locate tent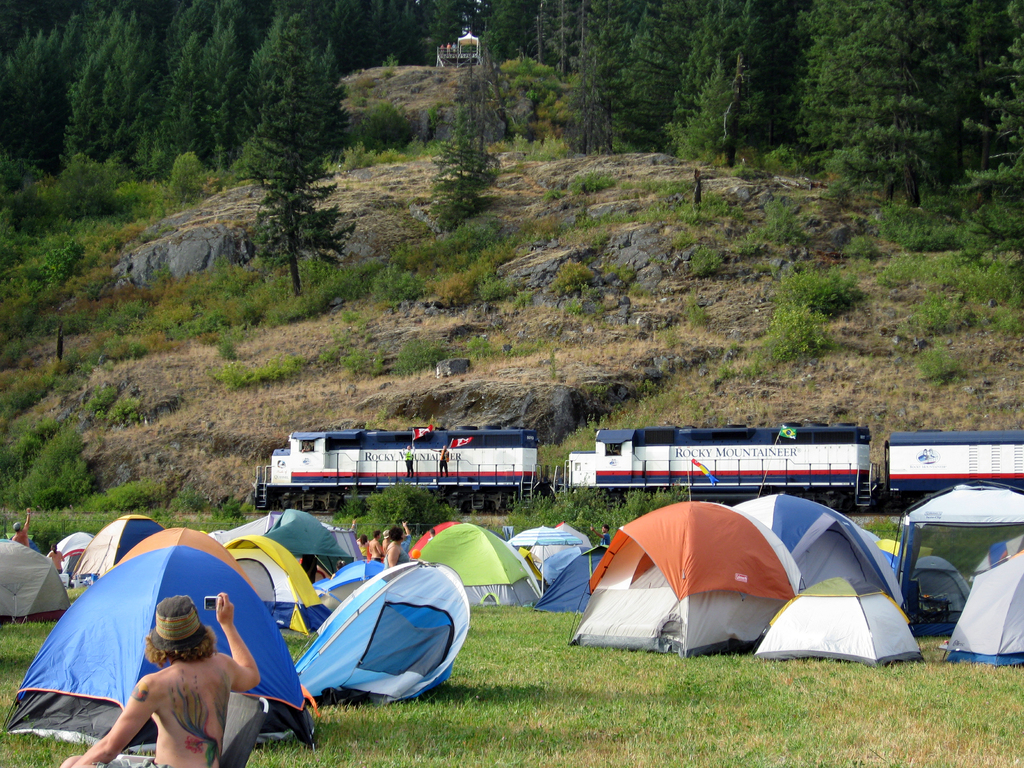
select_region(584, 515, 808, 651)
